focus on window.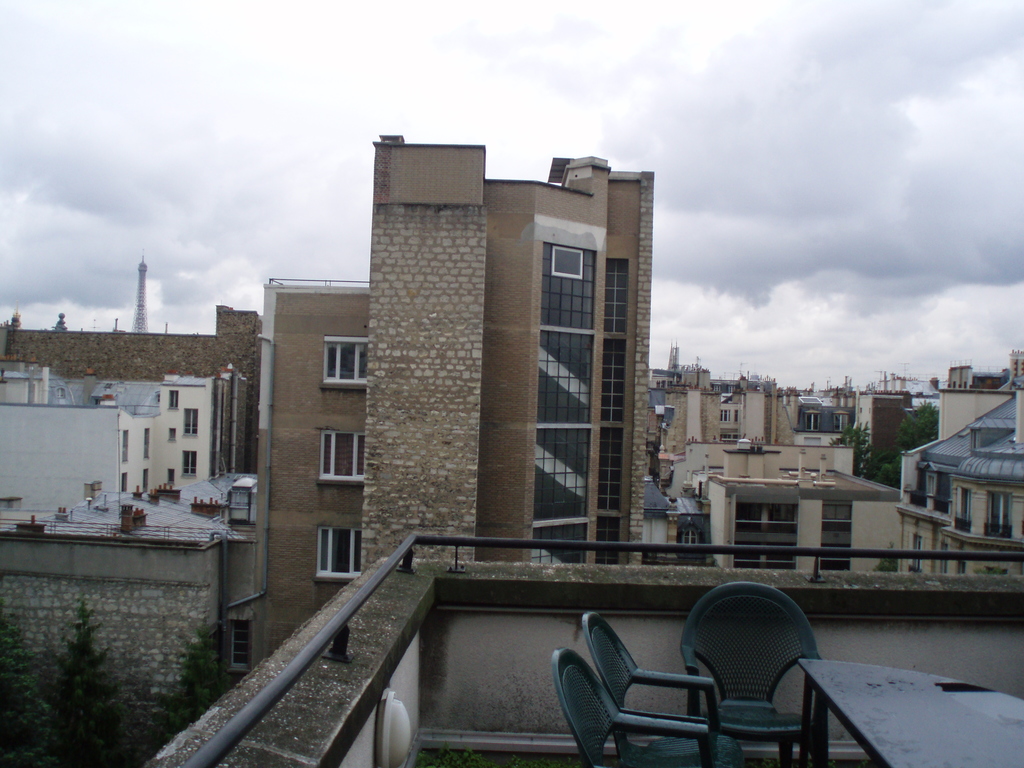
Focused at locate(956, 490, 972, 531).
